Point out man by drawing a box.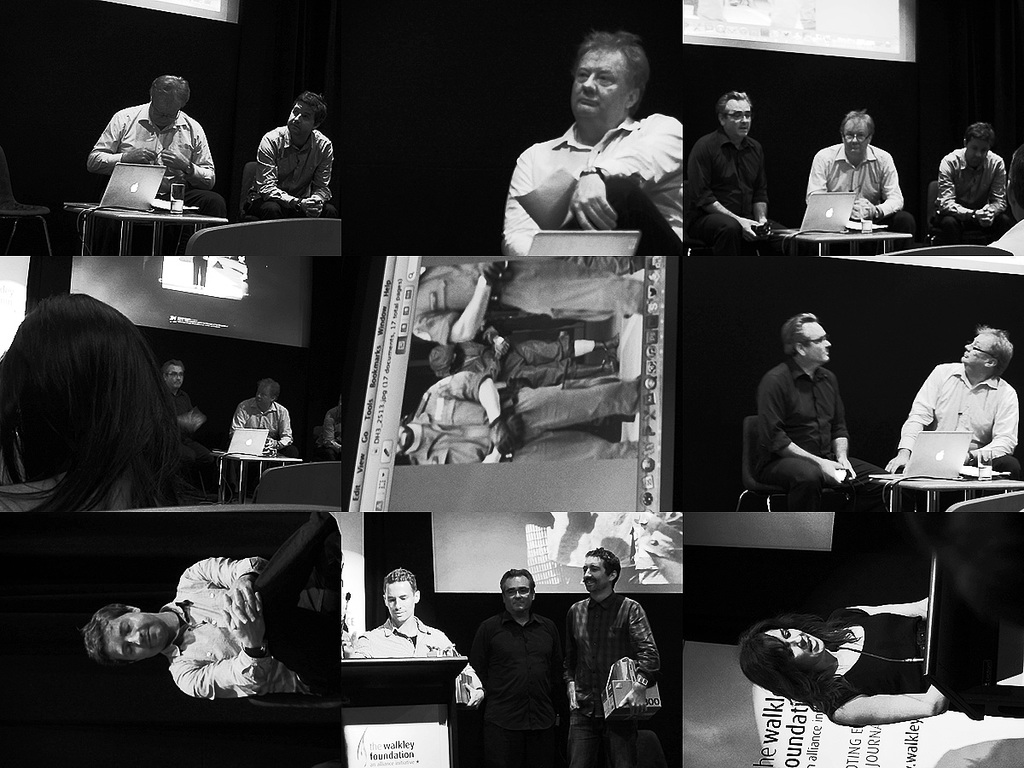
<box>248,85,347,223</box>.
